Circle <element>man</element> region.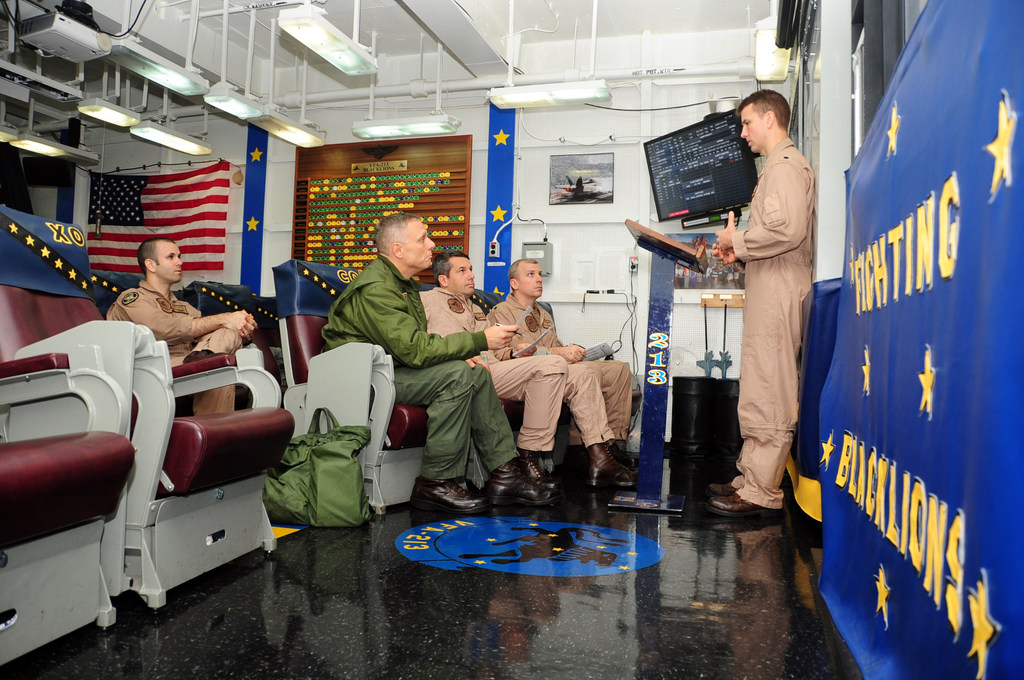
Region: box=[102, 238, 256, 424].
